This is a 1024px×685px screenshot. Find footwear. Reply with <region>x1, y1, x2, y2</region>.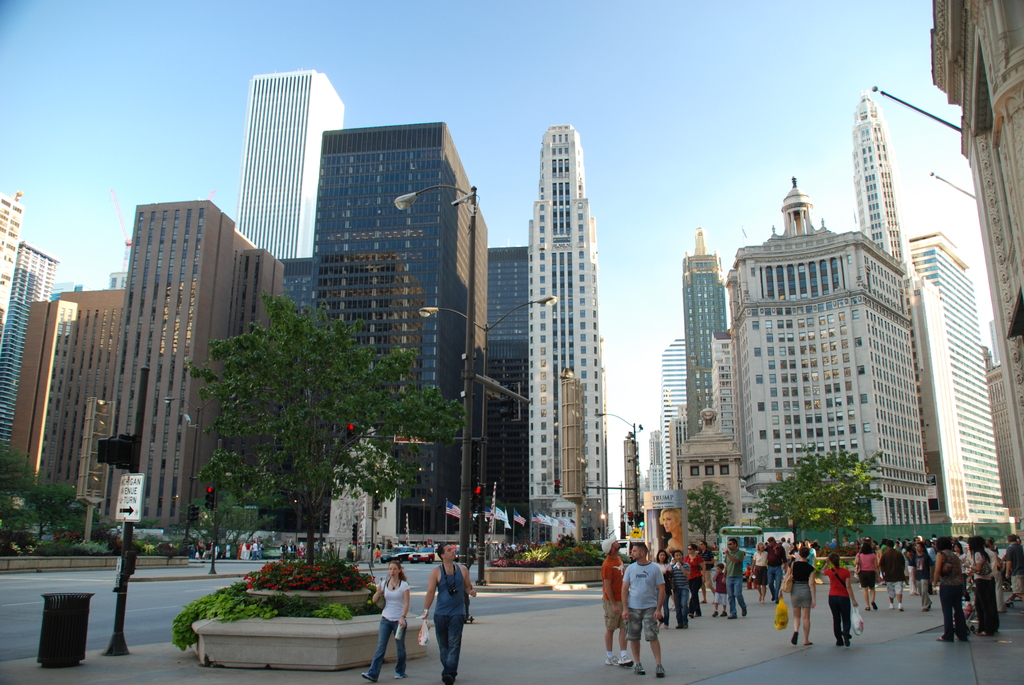
<region>805, 641, 813, 643</region>.
